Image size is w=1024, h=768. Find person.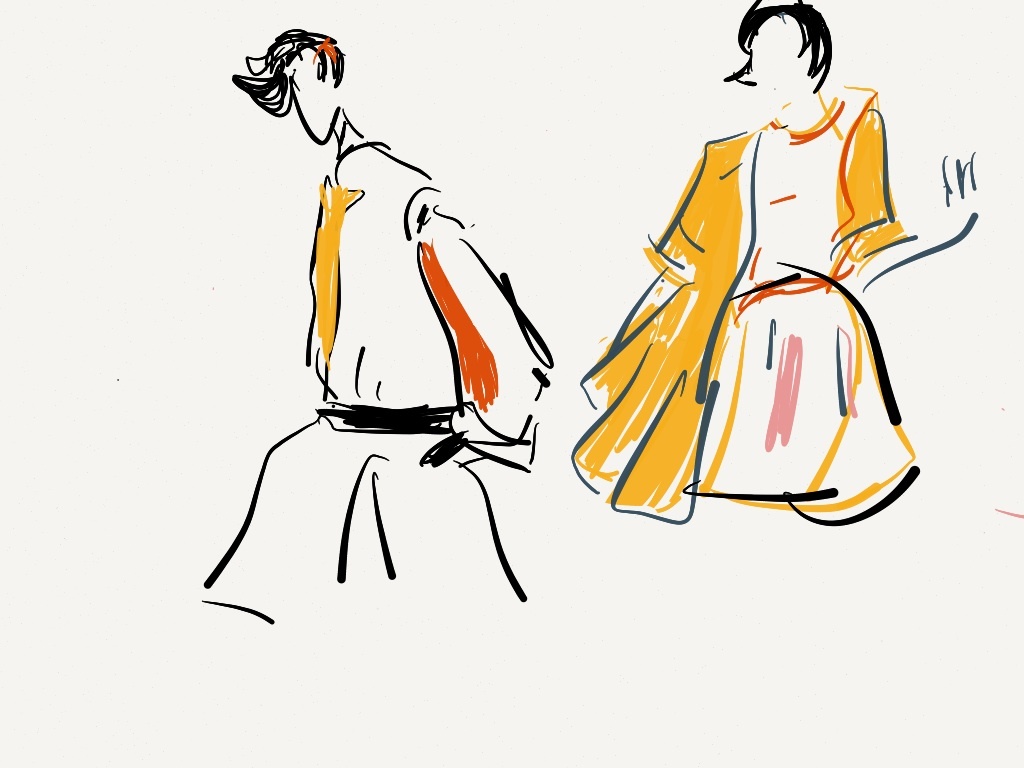
locate(600, 27, 957, 533).
